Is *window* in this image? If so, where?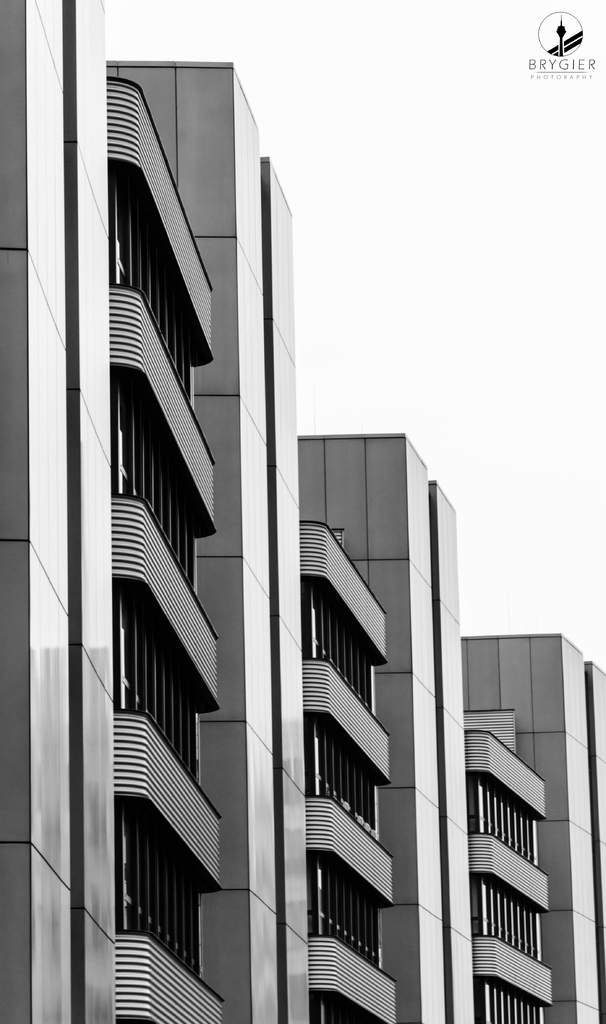
Yes, at {"x1": 479, "y1": 986, "x2": 549, "y2": 1023}.
